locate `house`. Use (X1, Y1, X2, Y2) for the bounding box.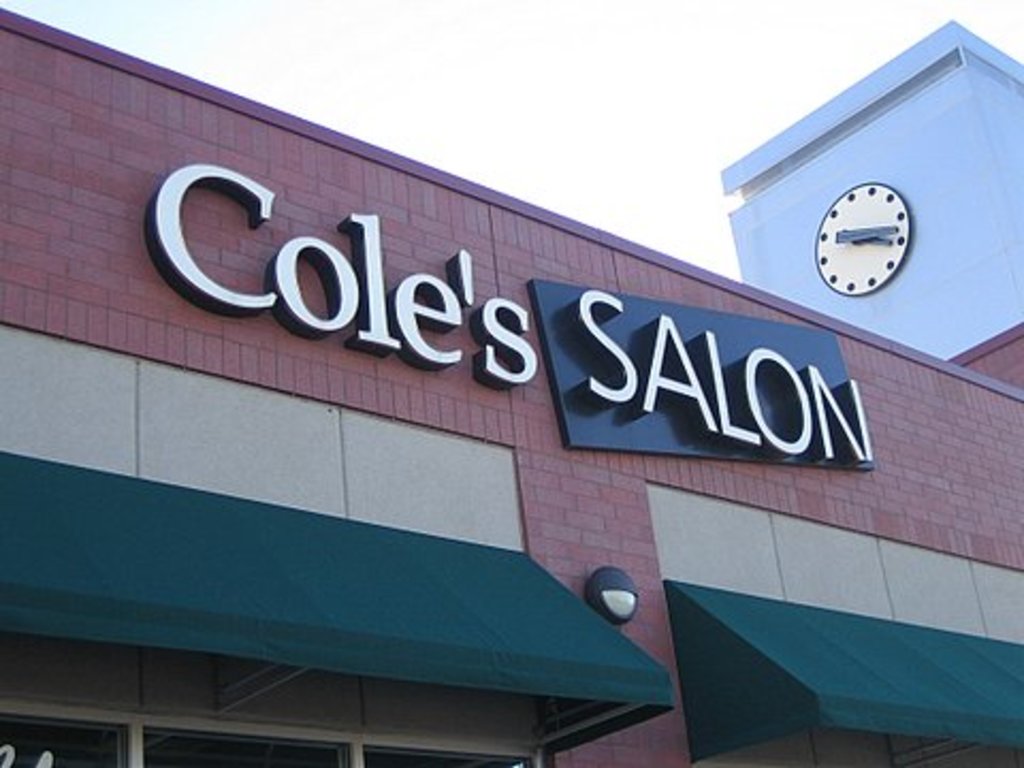
(0, 23, 1022, 759).
